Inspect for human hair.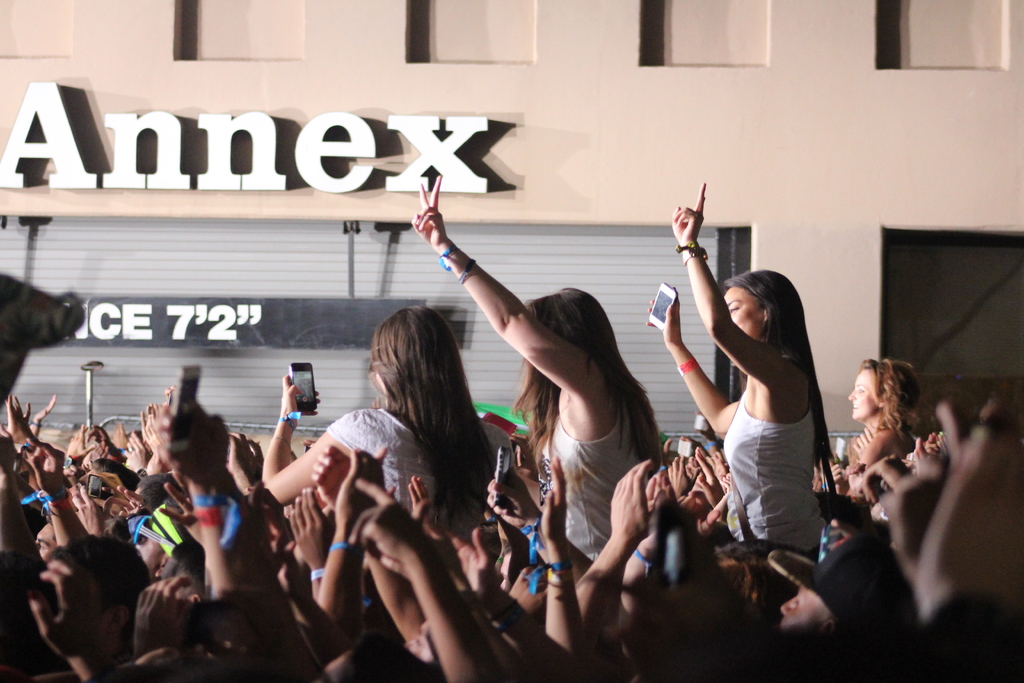
Inspection: 100, 659, 212, 682.
